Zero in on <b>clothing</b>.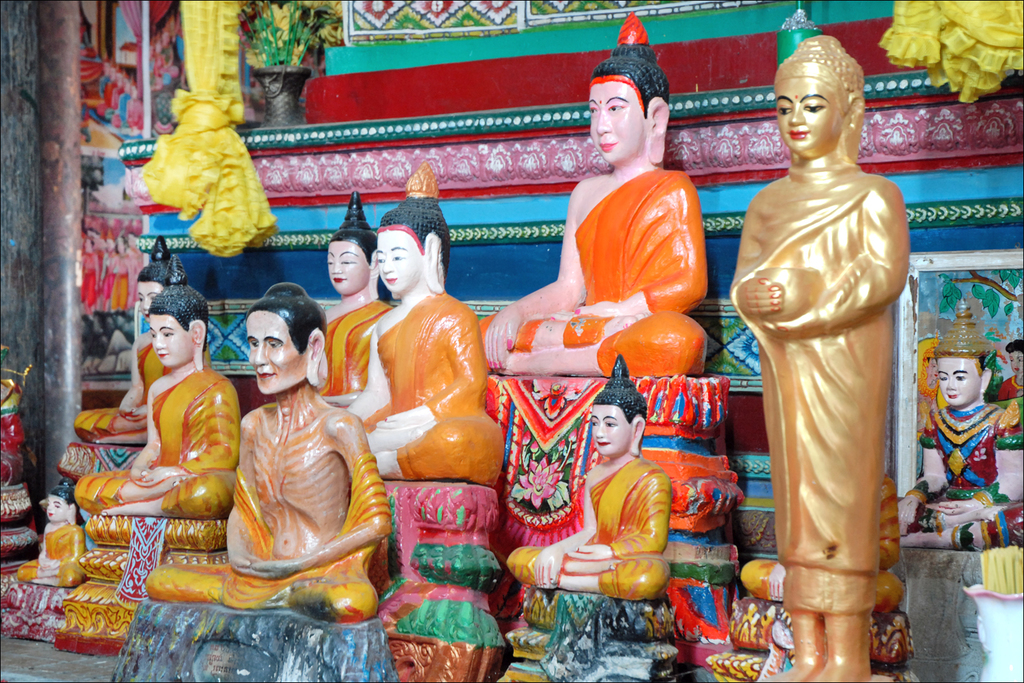
Zeroed in: BBox(507, 456, 673, 603).
